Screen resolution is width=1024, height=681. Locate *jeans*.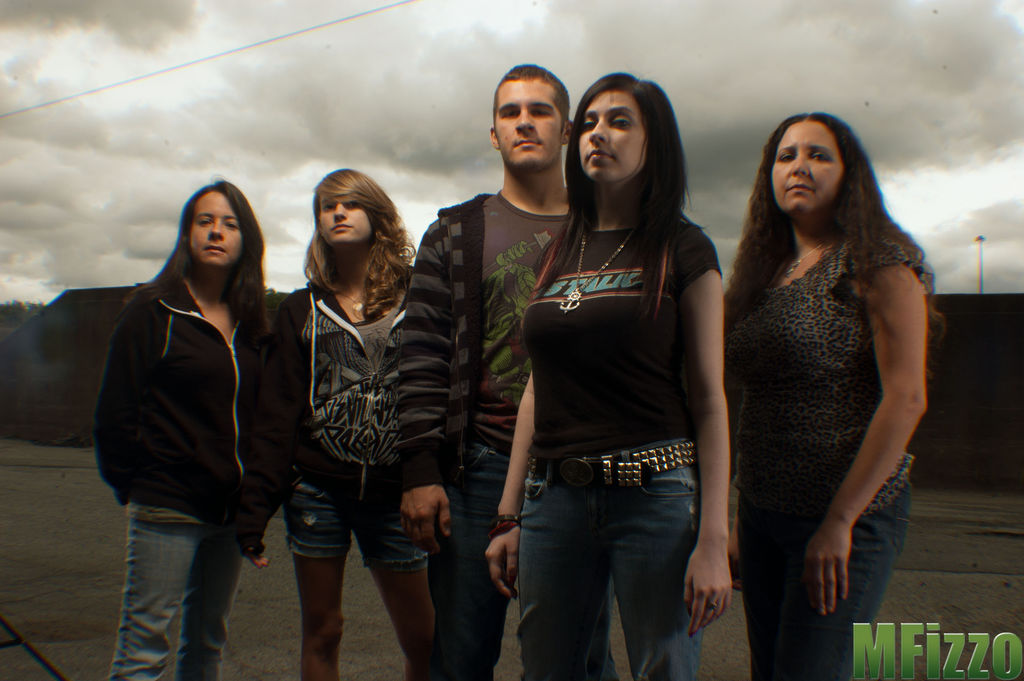
select_region(429, 440, 623, 680).
